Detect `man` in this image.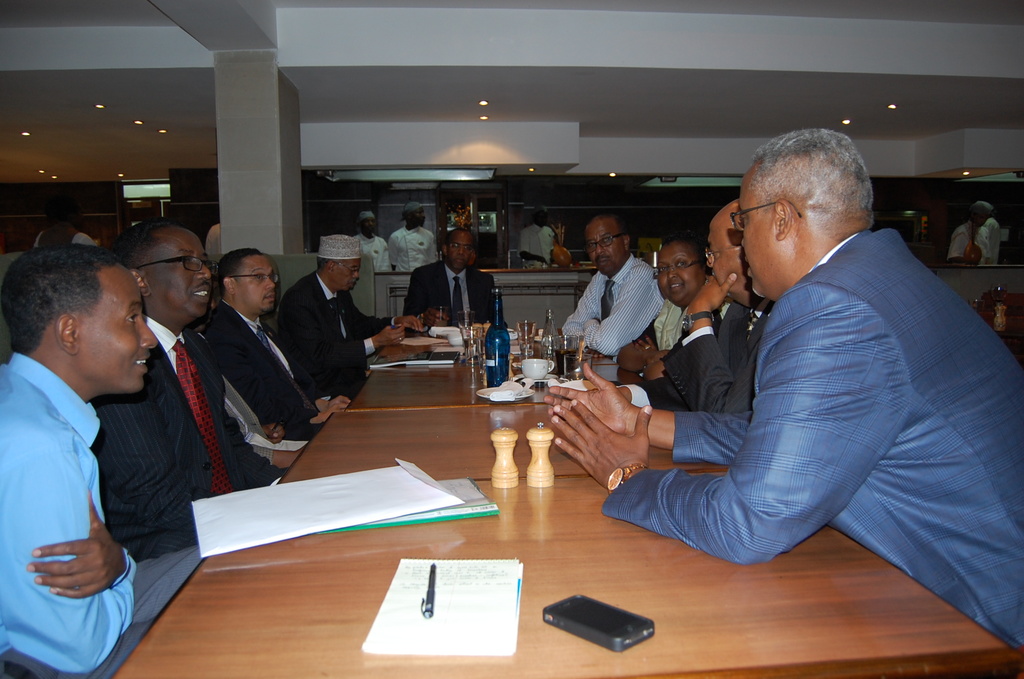
Detection: select_region(356, 213, 396, 274).
